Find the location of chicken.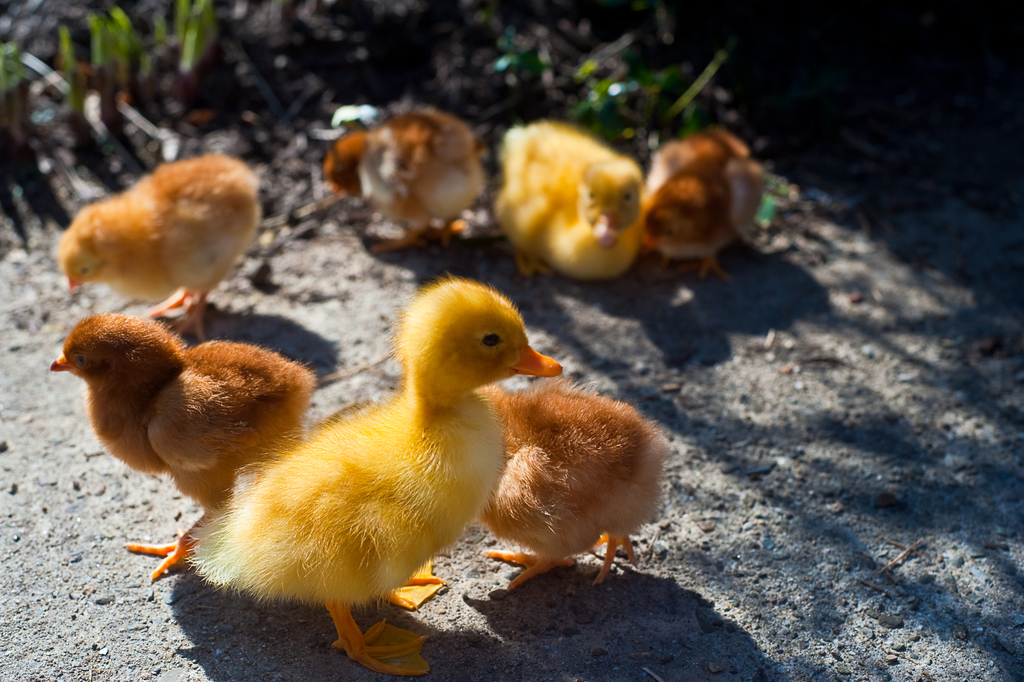
Location: BBox(189, 278, 556, 677).
